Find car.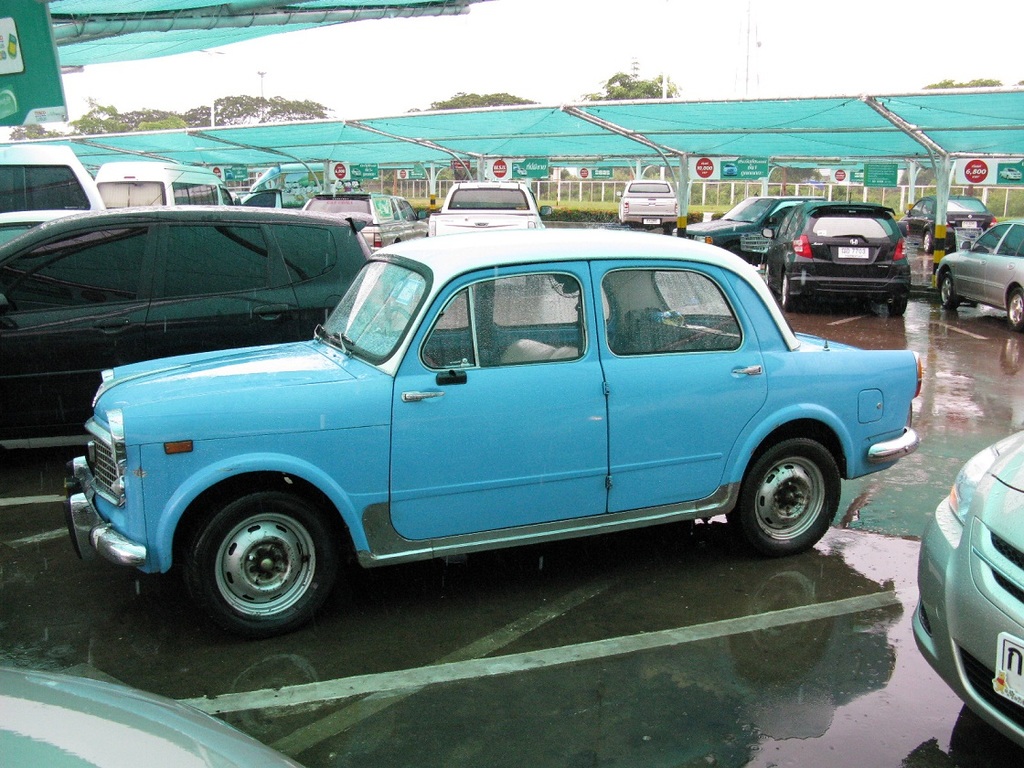
box(669, 189, 784, 258).
